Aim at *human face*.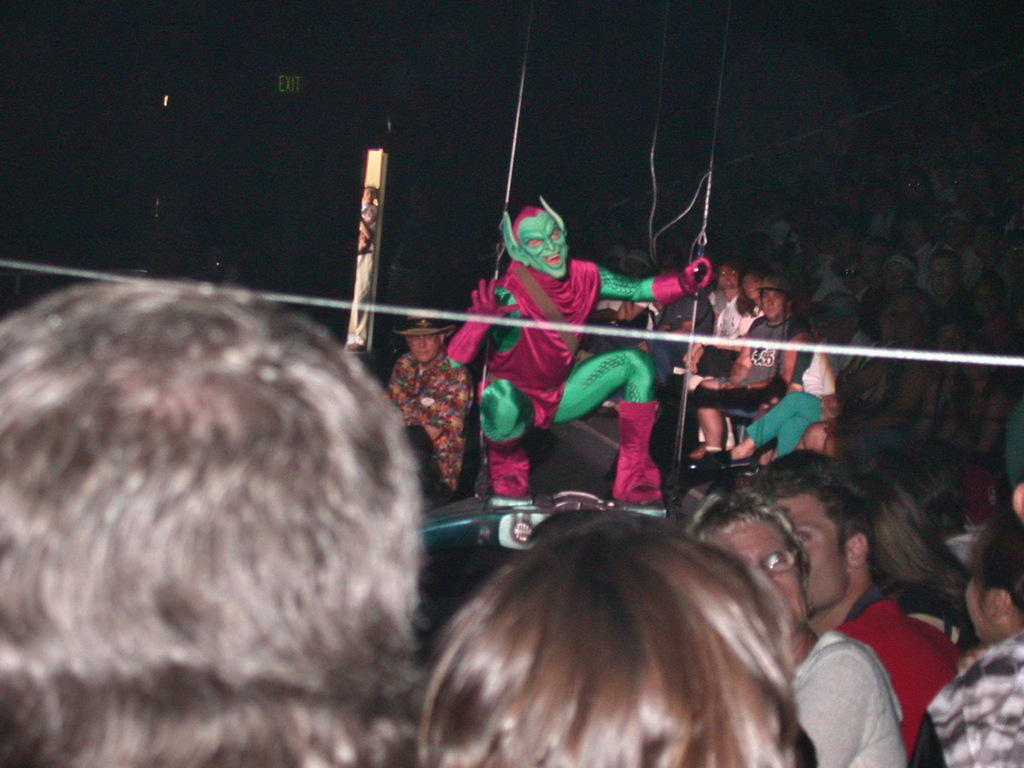
Aimed at select_region(720, 522, 808, 630).
